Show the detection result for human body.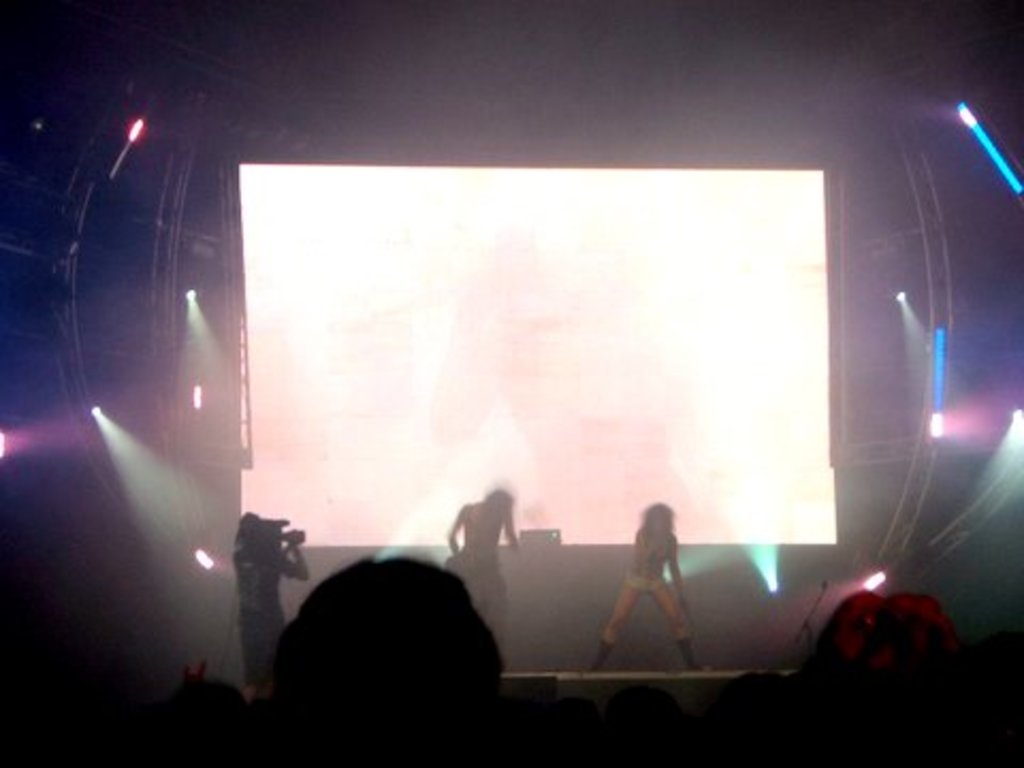
crop(597, 497, 723, 689).
